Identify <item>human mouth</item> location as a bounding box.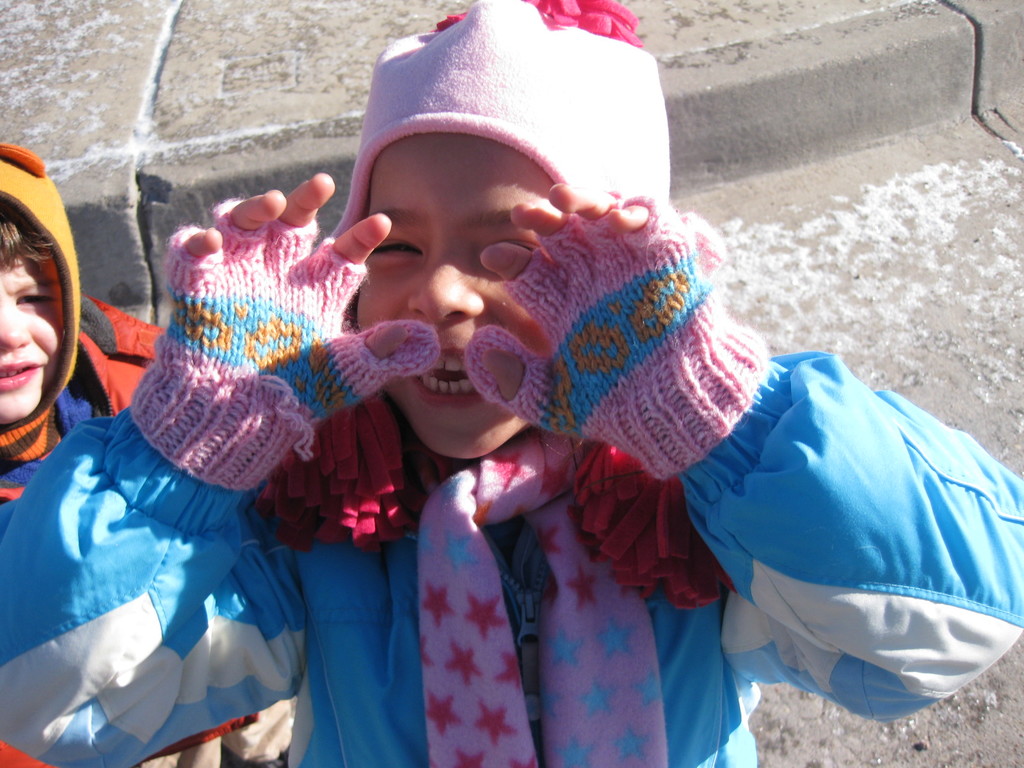
rect(0, 357, 44, 394).
